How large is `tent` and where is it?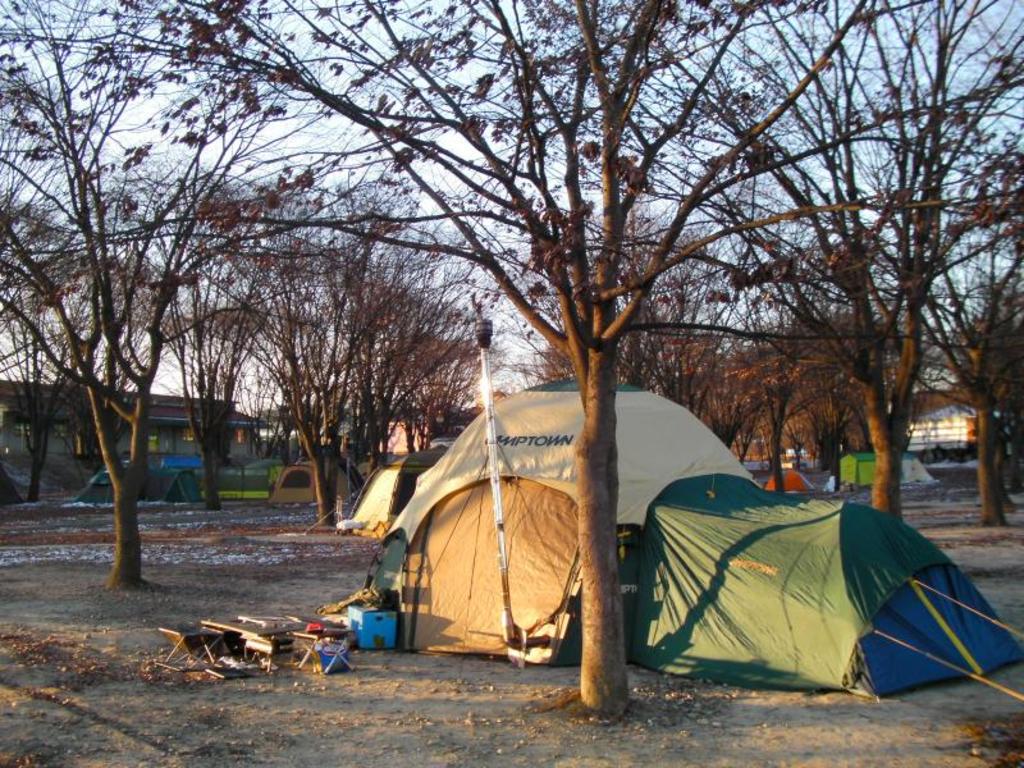
Bounding box: BBox(81, 445, 285, 513).
